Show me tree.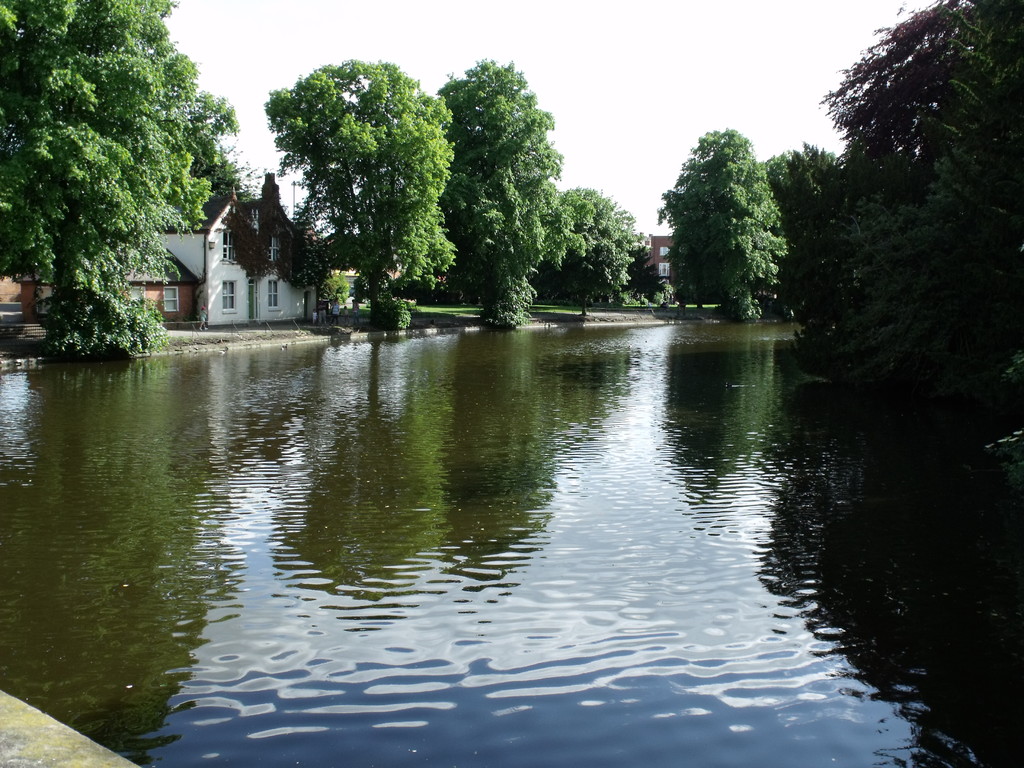
tree is here: <bbox>532, 179, 646, 323</bbox>.
